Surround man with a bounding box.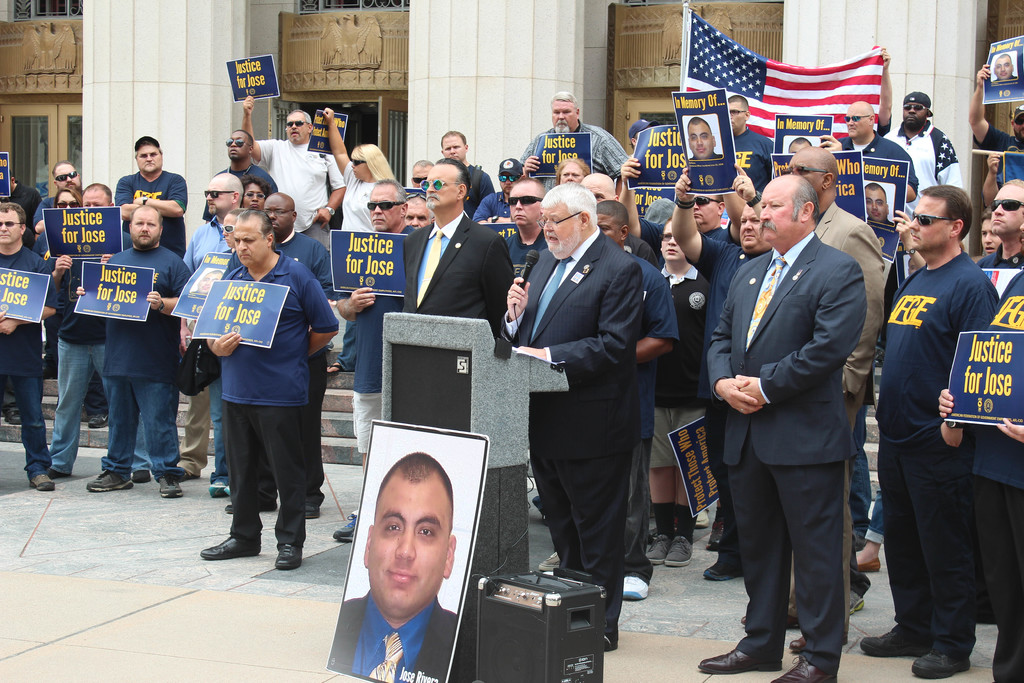
{"left": 501, "top": 172, "right": 546, "bottom": 283}.
